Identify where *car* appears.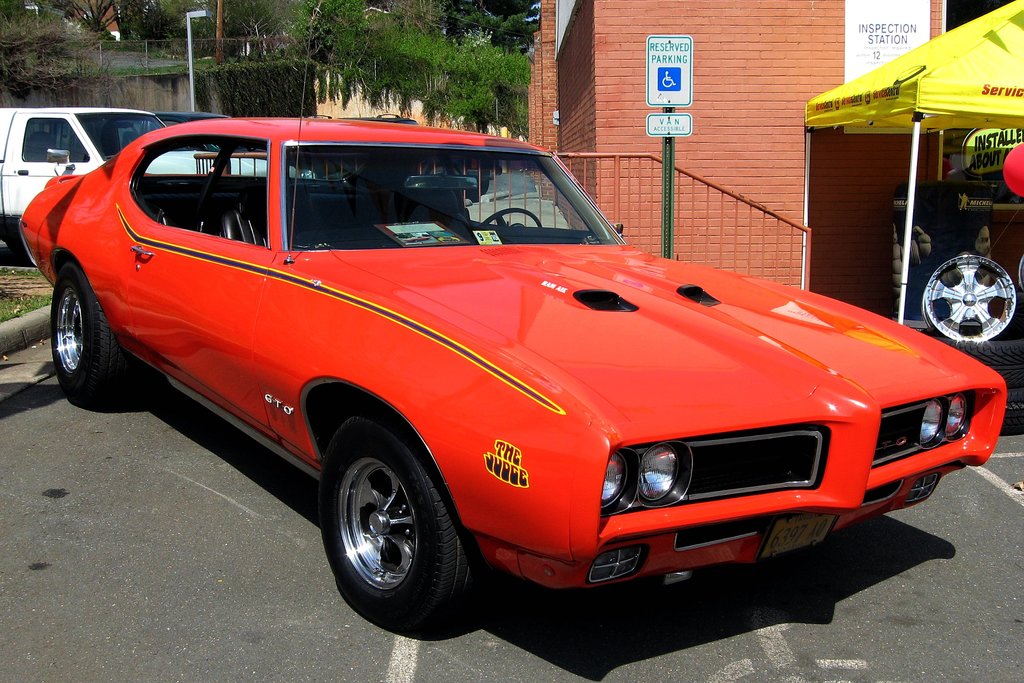
Appears at select_region(47, 122, 980, 624).
